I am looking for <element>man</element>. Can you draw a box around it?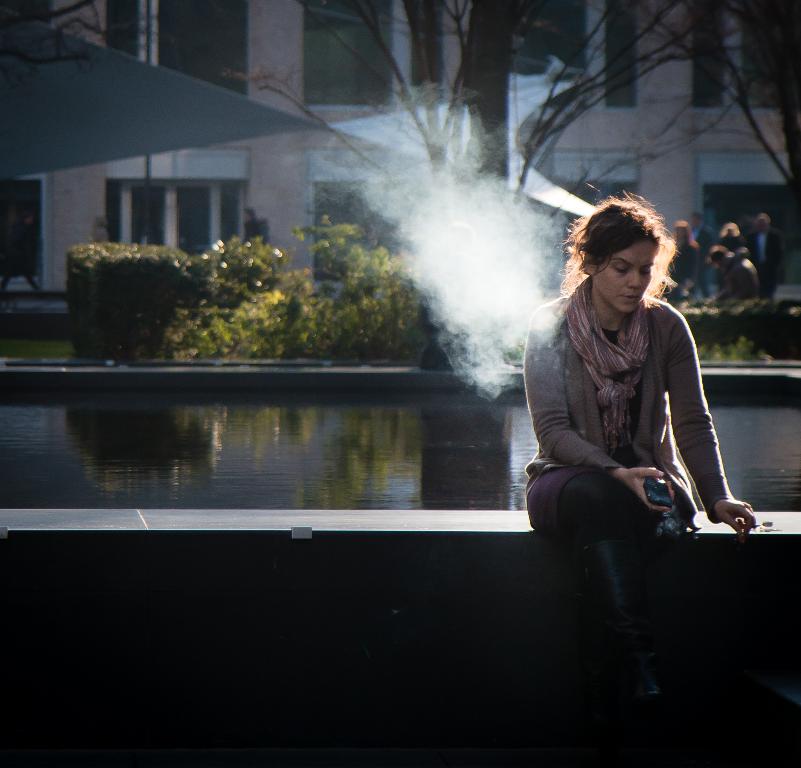
Sure, the bounding box is l=750, t=214, r=780, b=299.
